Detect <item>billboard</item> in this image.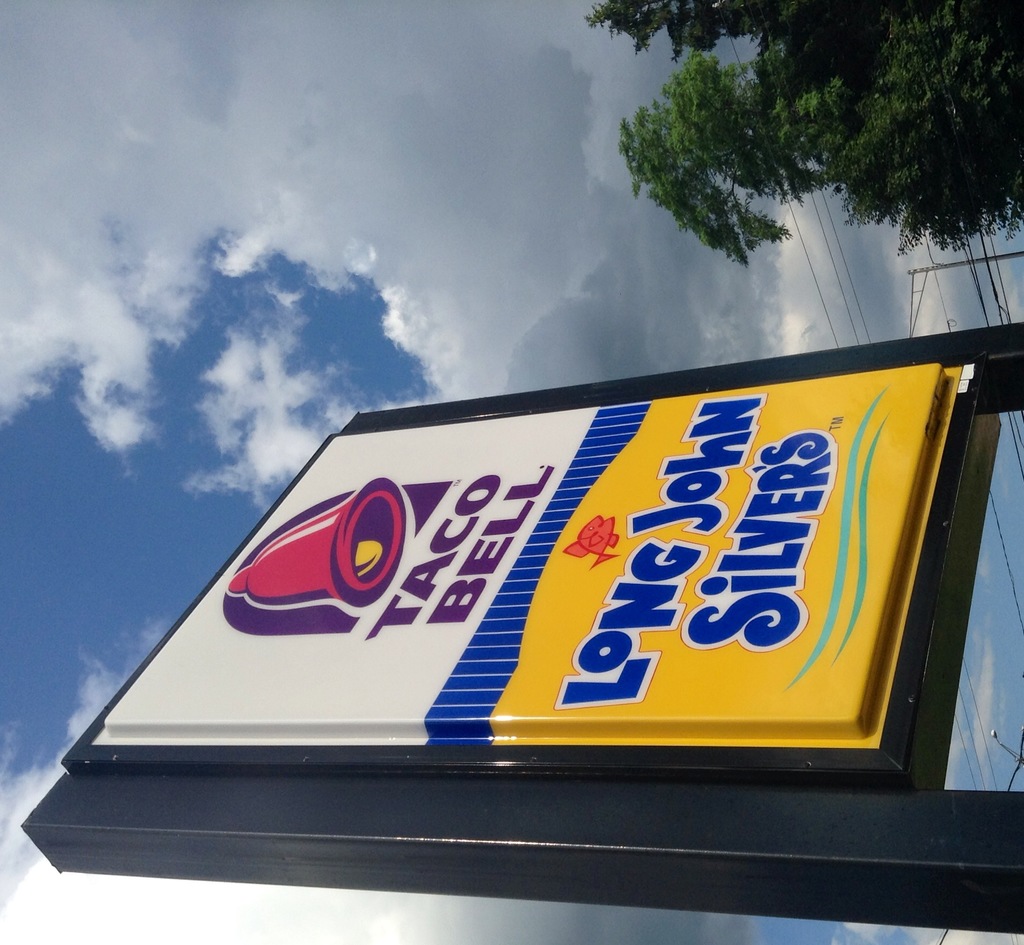
Detection: (left=126, top=352, right=984, bottom=820).
